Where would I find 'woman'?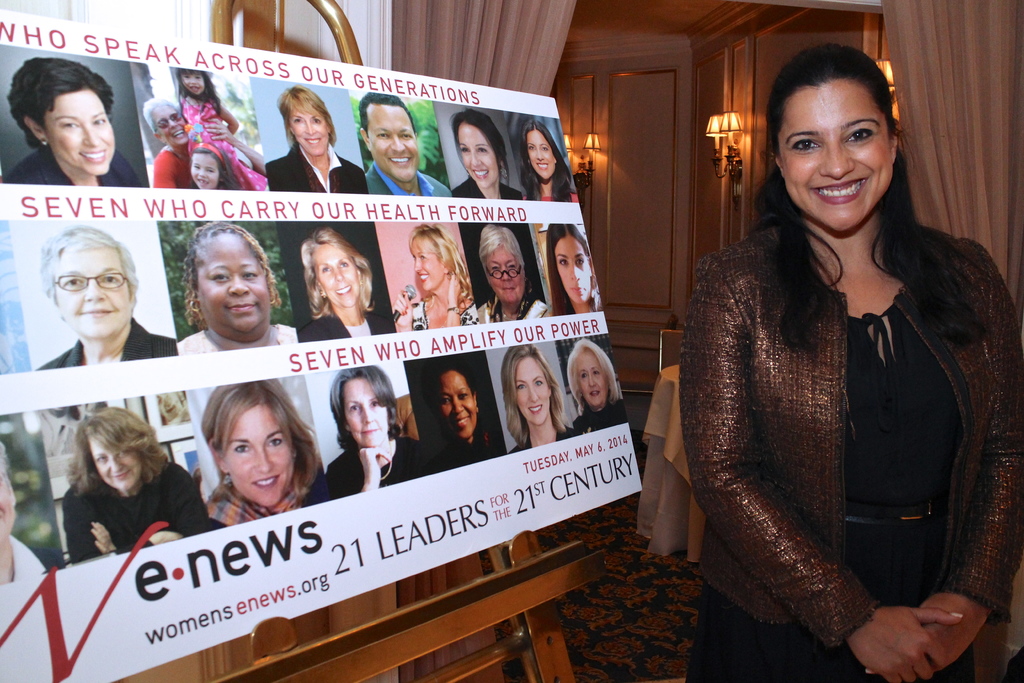
At select_region(396, 219, 486, 322).
